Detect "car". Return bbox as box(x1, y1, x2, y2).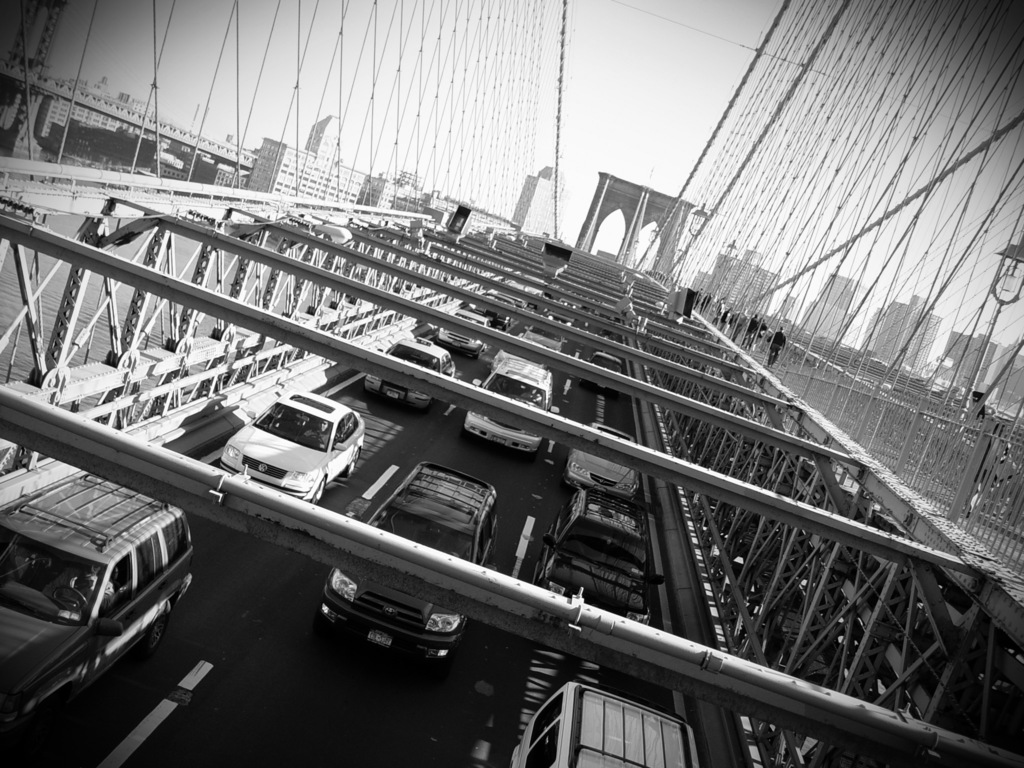
box(586, 351, 622, 374).
